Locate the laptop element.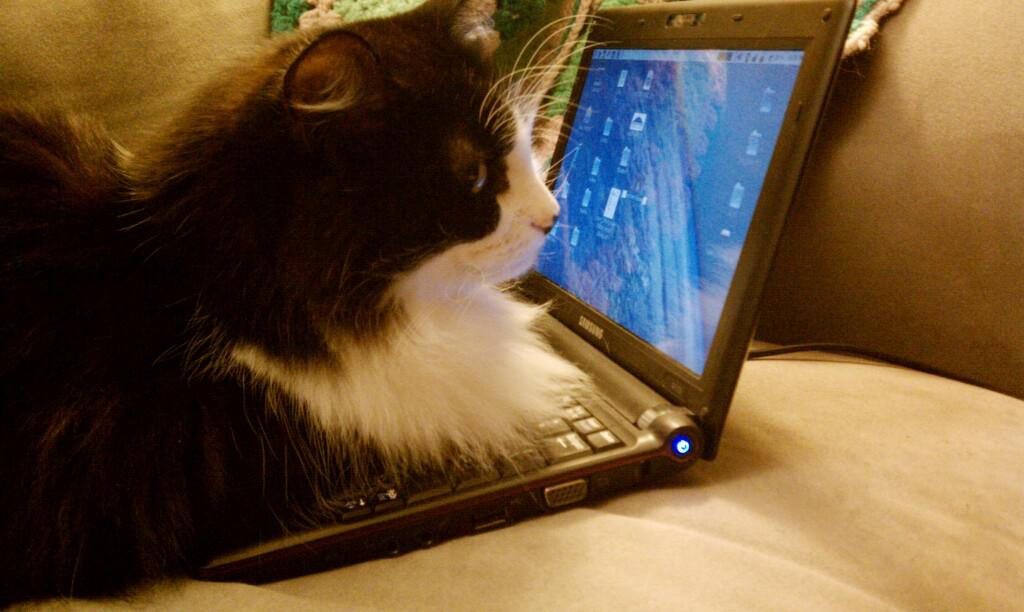
Element bbox: detection(242, 20, 804, 578).
